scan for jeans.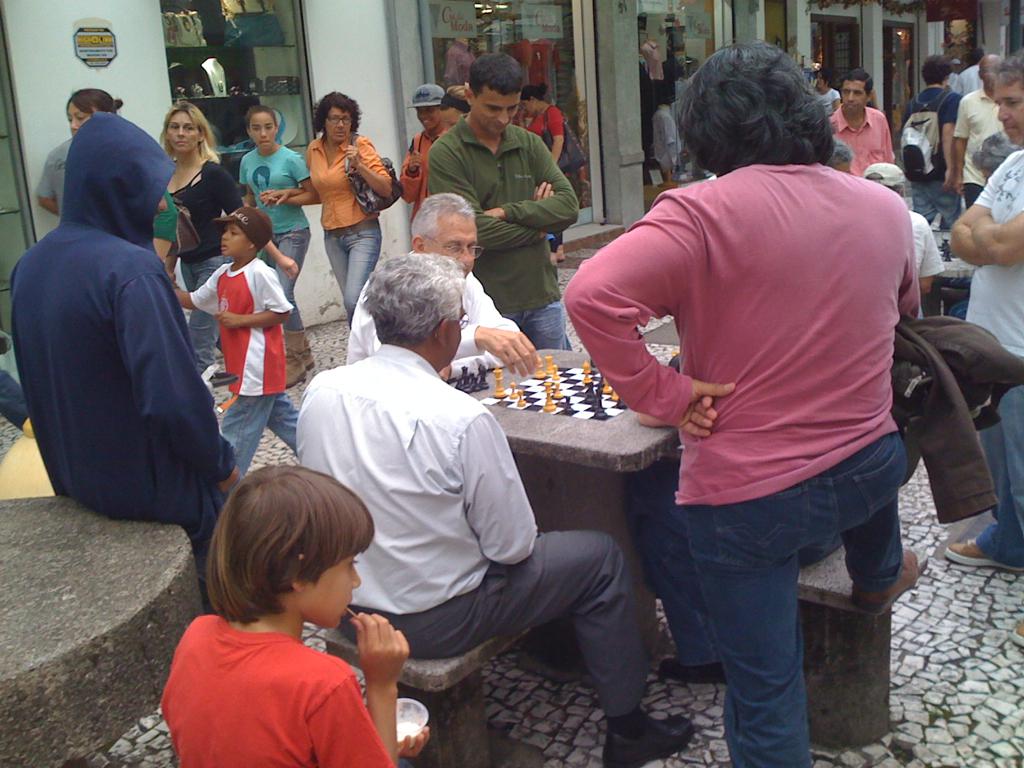
Scan result: (left=215, top=397, right=296, bottom=486).
